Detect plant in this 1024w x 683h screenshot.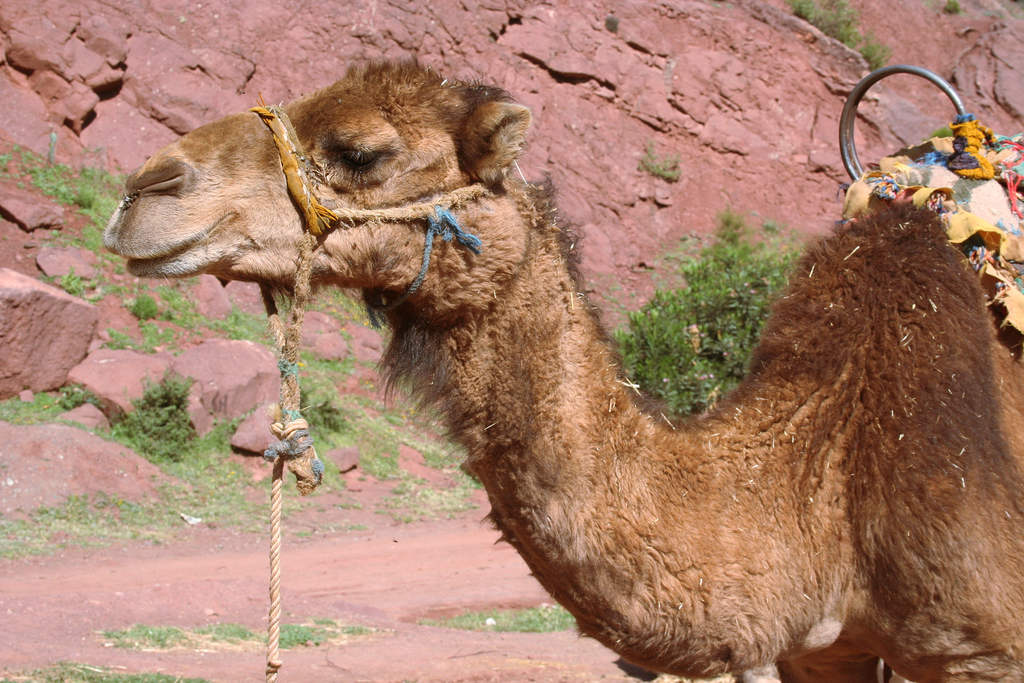
Detection: <box>53,272,97,309</box>.
